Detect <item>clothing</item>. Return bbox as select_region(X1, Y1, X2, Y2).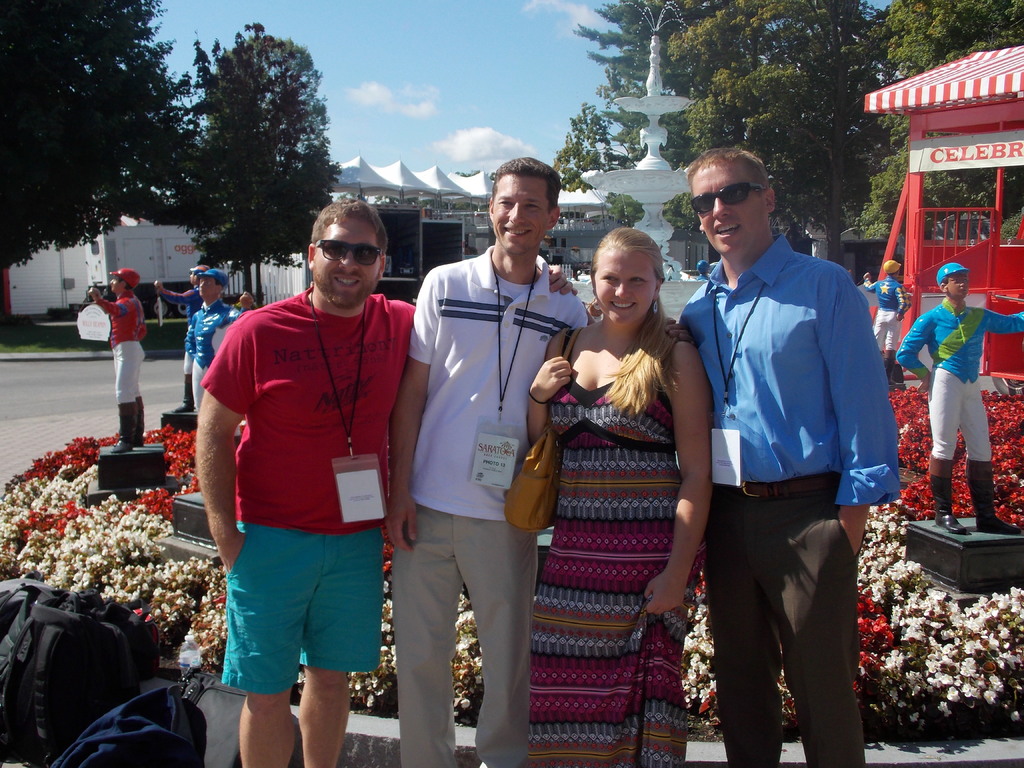
select_region(100, 291, 144, 404).
